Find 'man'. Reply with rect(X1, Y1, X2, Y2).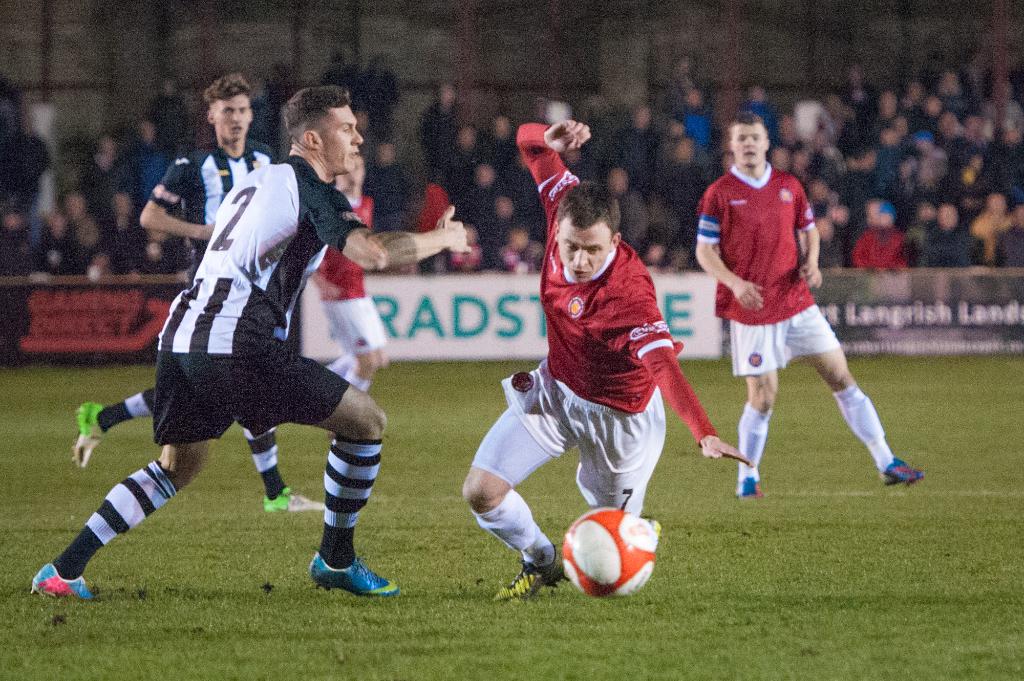
rect(31, 88, 475, 601).
